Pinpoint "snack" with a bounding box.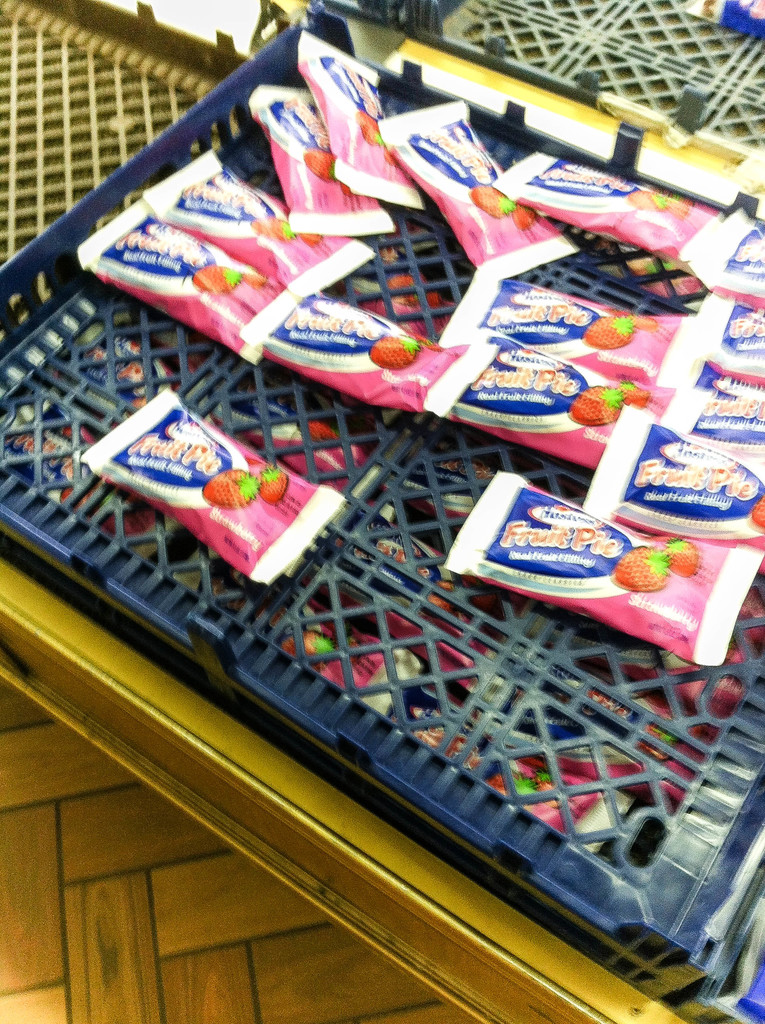
bbox(476, 630, 760, 798).
